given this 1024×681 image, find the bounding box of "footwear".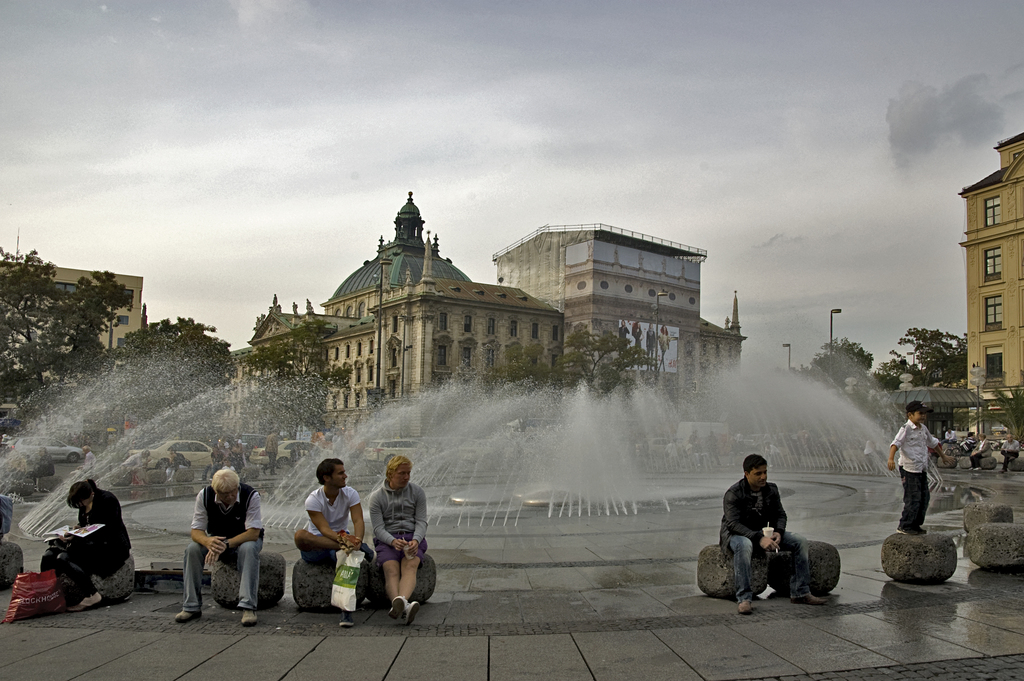
[x1=341, y1=607, x2=356, y2=632].
